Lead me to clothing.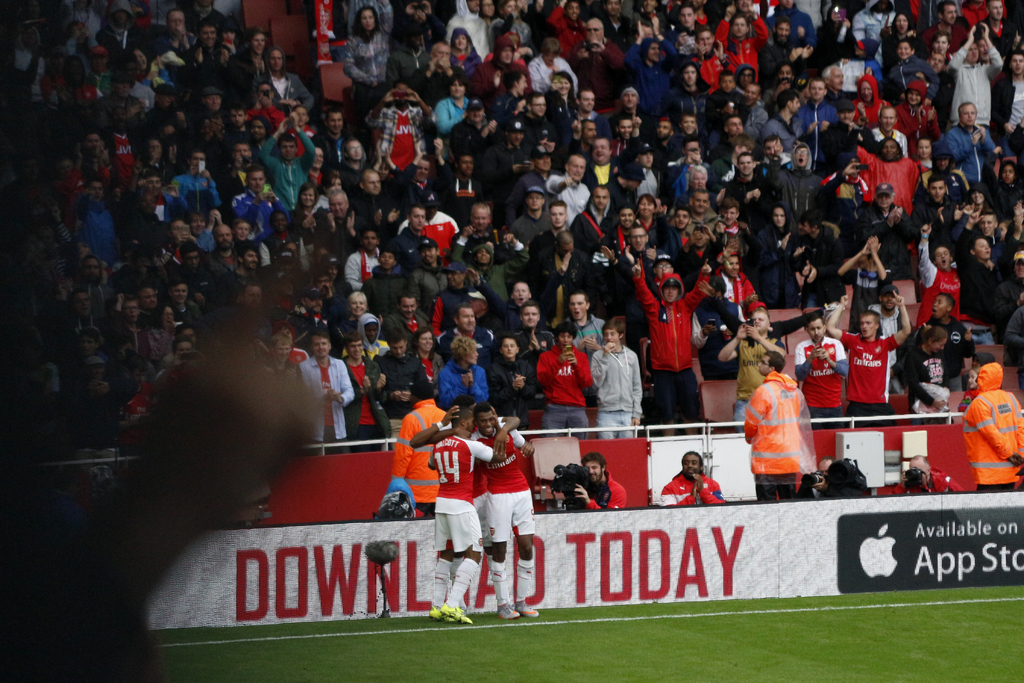
Lead to (left=388, top=391, right=447, bottom=514).
